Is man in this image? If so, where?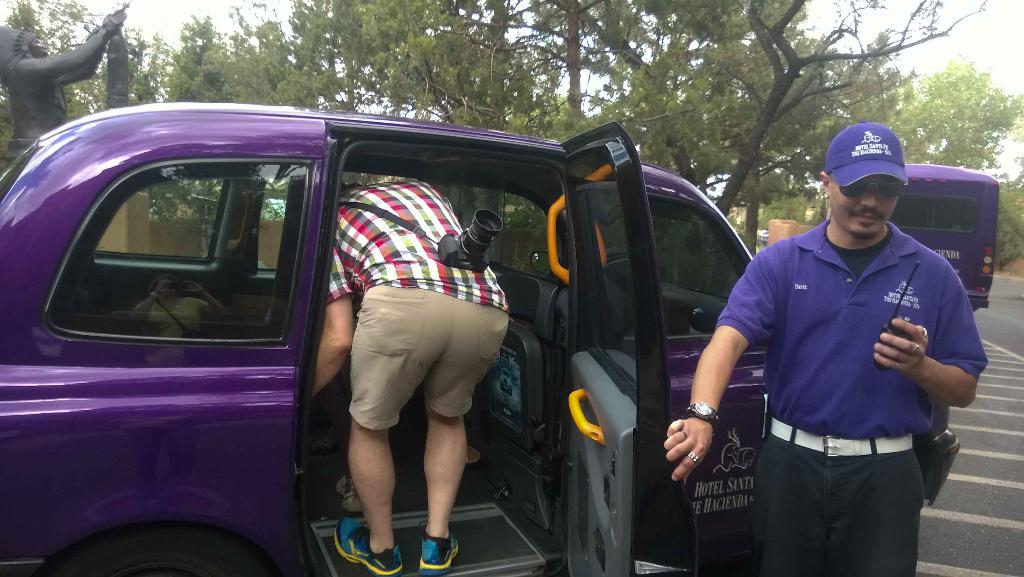
Yes, at rect(655, 126, 980, 576).
